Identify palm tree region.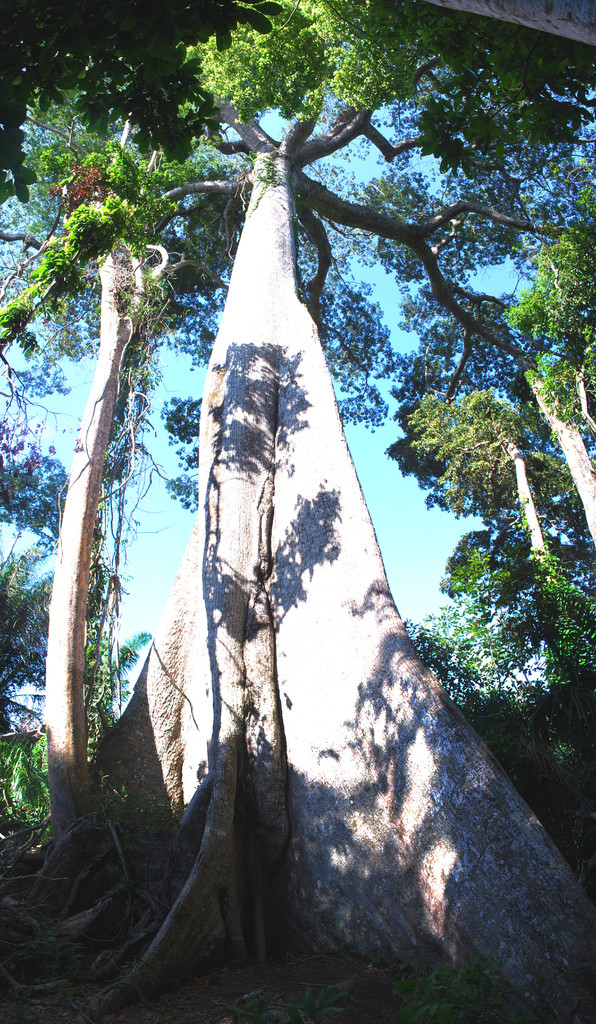
Region: pyautogui.locateOnScreen(176, 0, 512, 278).
